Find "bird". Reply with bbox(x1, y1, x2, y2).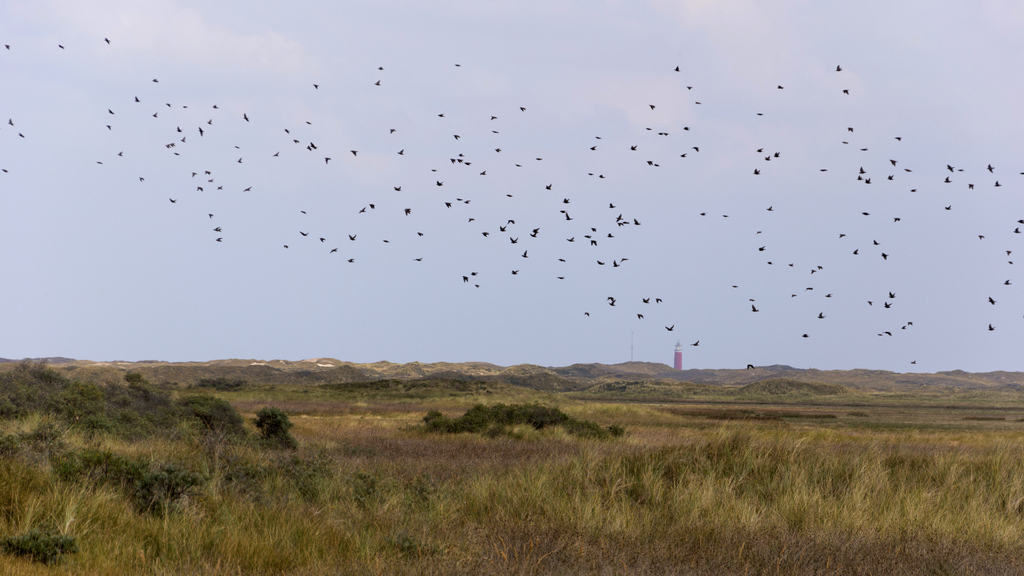
bbox(911, 360, 916, 367).
